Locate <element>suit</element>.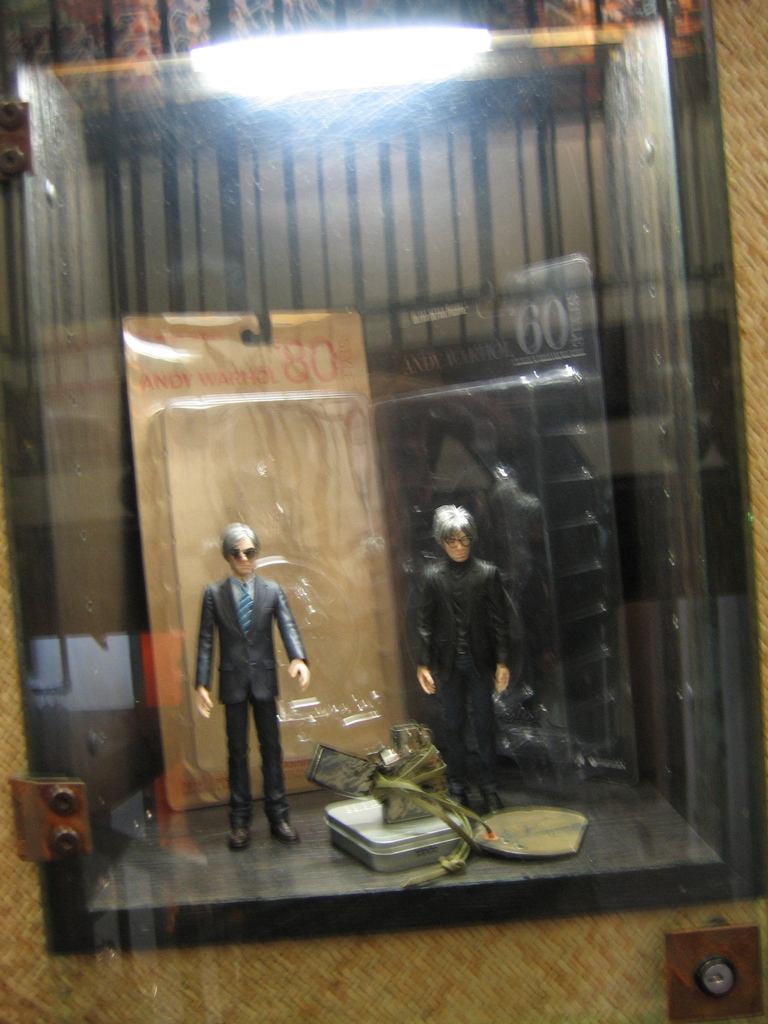
Bounding box: box(410, 557, 515, 791).
